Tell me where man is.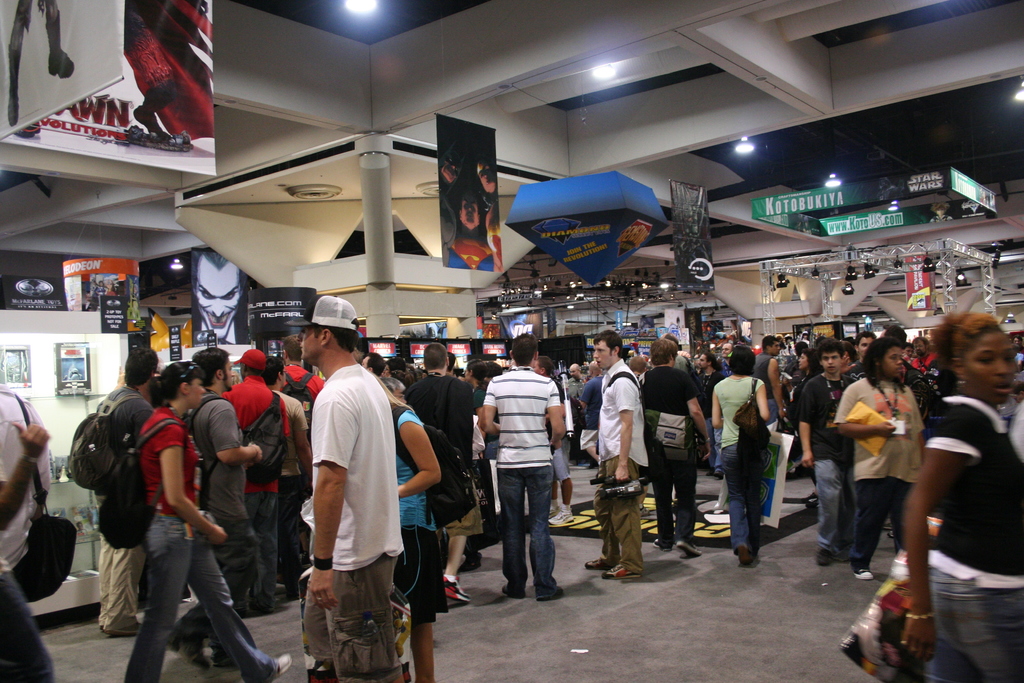
man is at [left=878, top=323, right=907, bottom=347].
